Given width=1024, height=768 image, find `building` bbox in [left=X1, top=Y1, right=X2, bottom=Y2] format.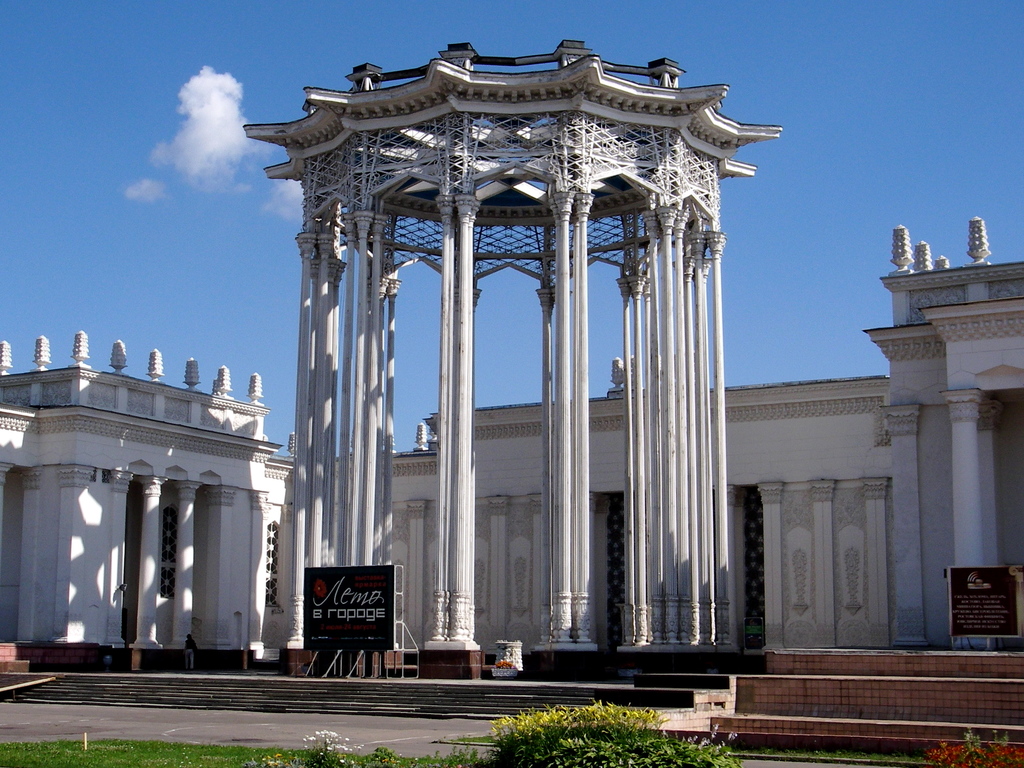
[left=0, top=335, right=296, bottom=673].
